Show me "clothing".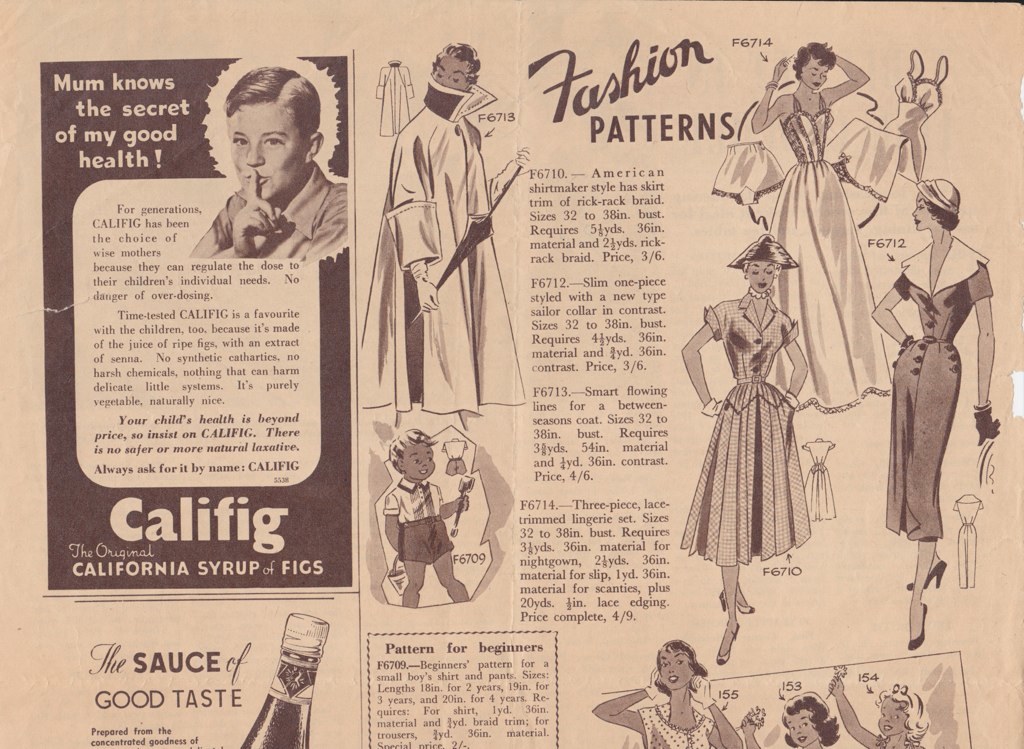
"clothing" is here: x1=214 y1=170 x2=348 y2=260.
